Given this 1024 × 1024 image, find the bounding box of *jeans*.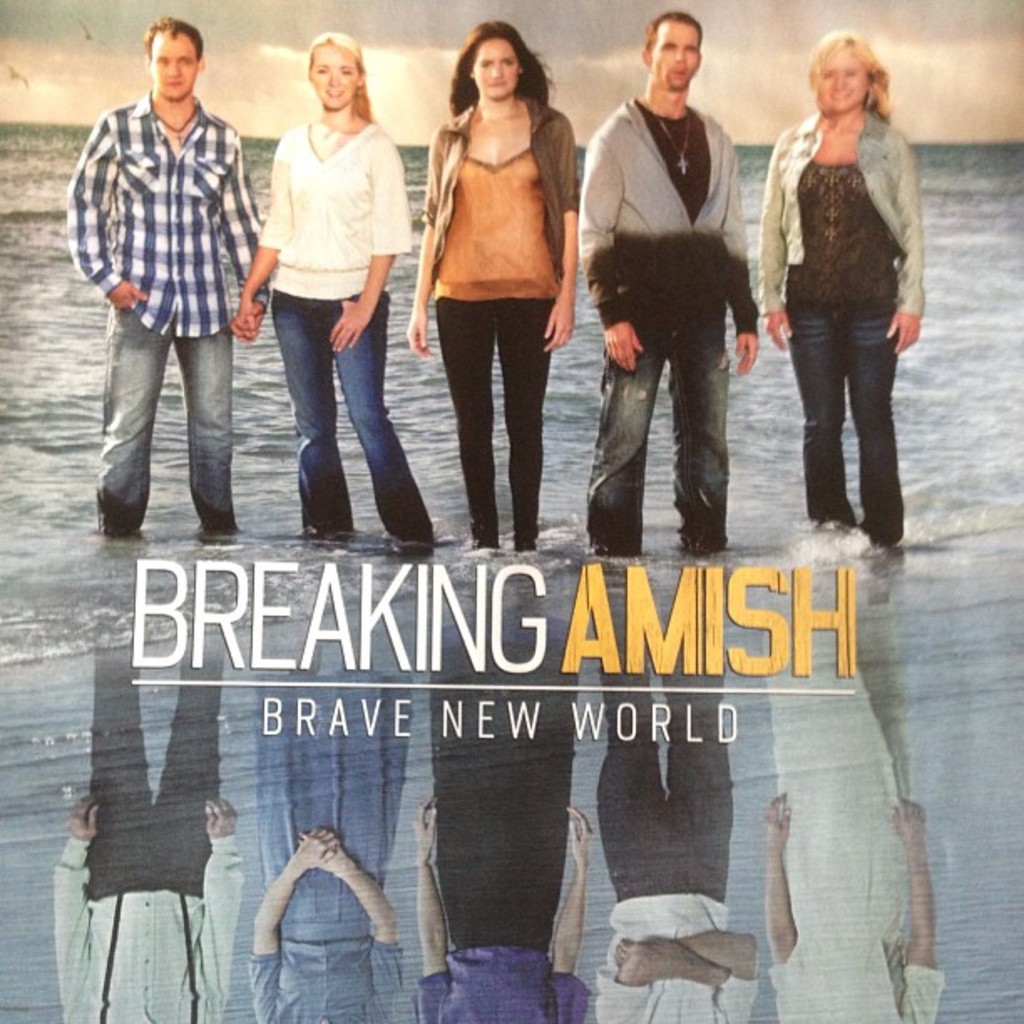
BBox(80, 651, 234, 885).
